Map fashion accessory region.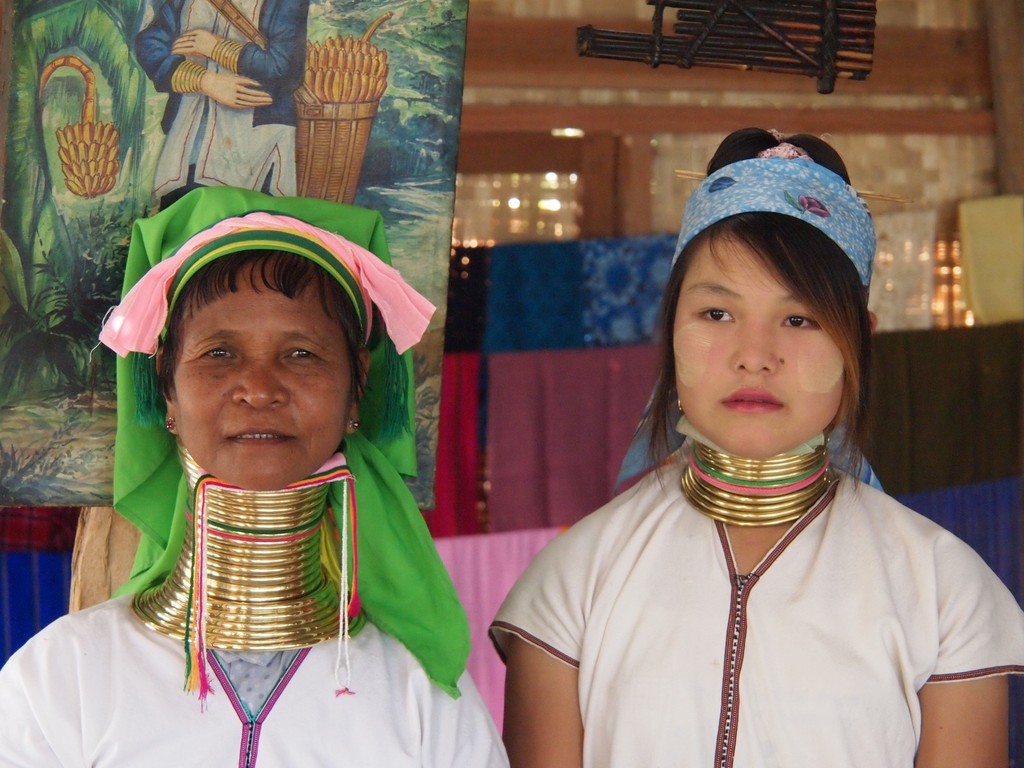
Mapped to <region>129, 438, 370, 701</region>.
